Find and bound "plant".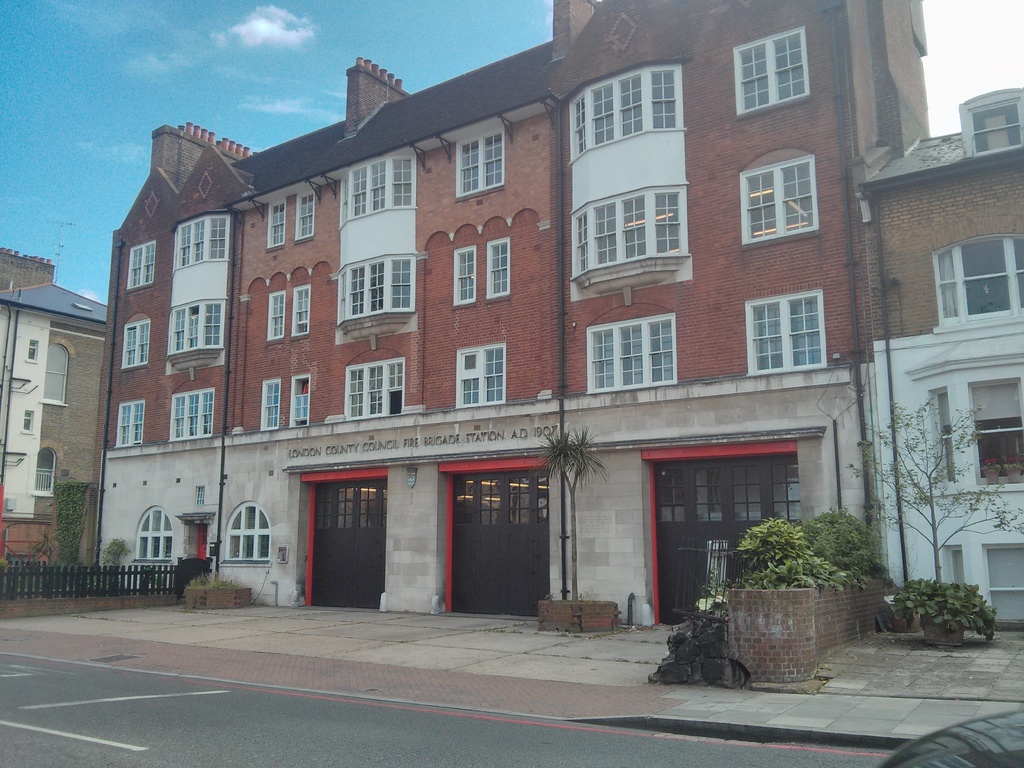
Bound: box=[0, 555, 22, 588].
